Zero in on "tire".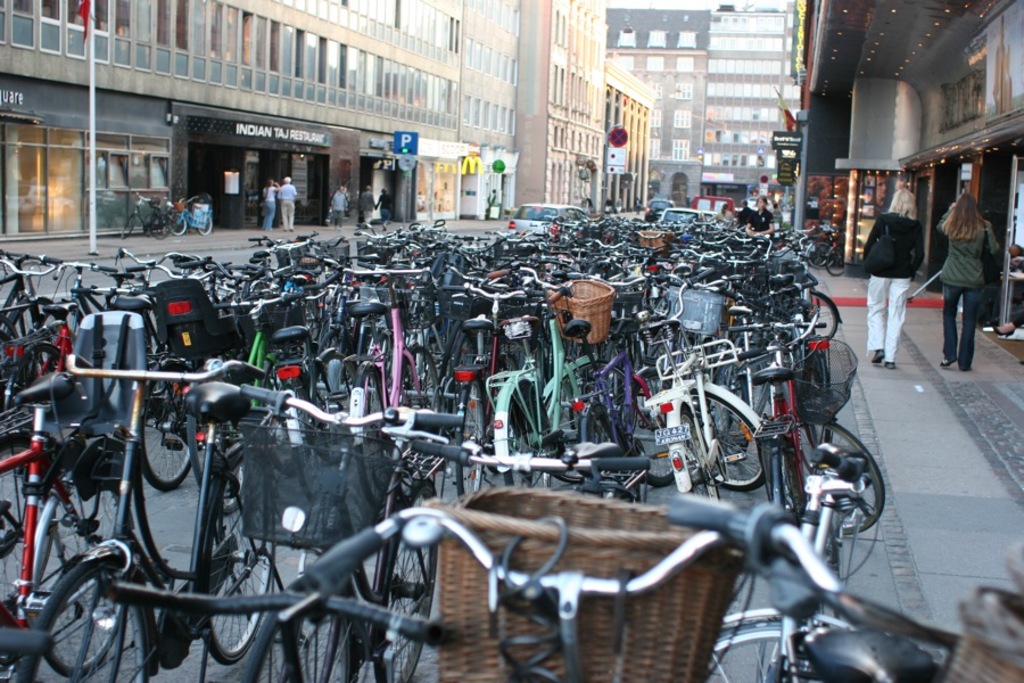
Zeroed in: <box>399,344,441,436</box>.
